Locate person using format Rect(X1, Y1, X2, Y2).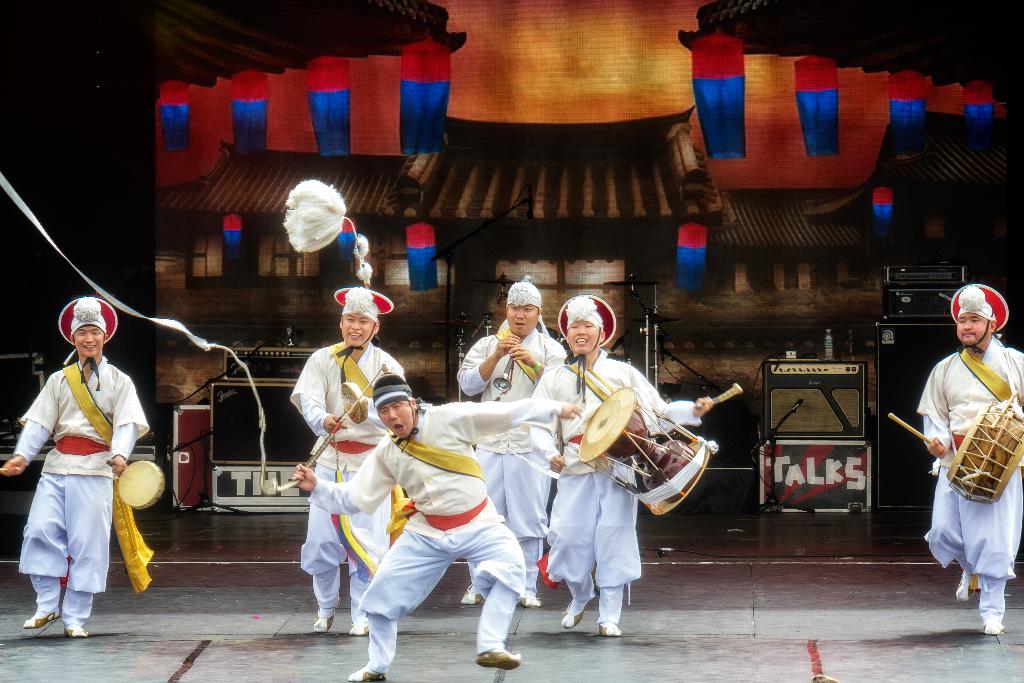
Rect(920, 270, 1012, 625).
